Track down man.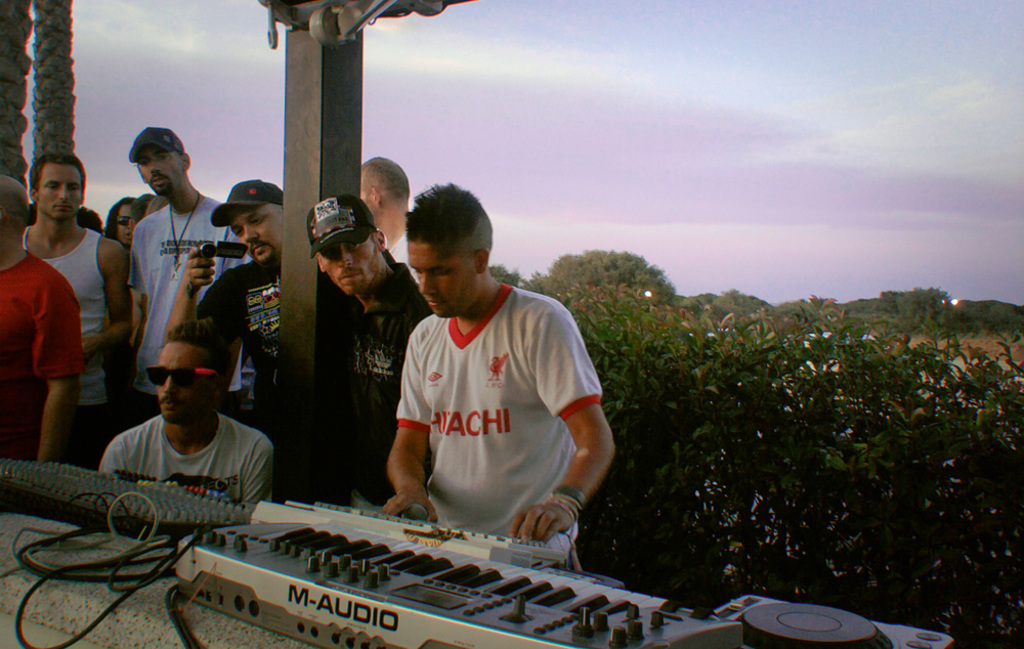
Tracked to select_region(23, 153, 128, 412).
